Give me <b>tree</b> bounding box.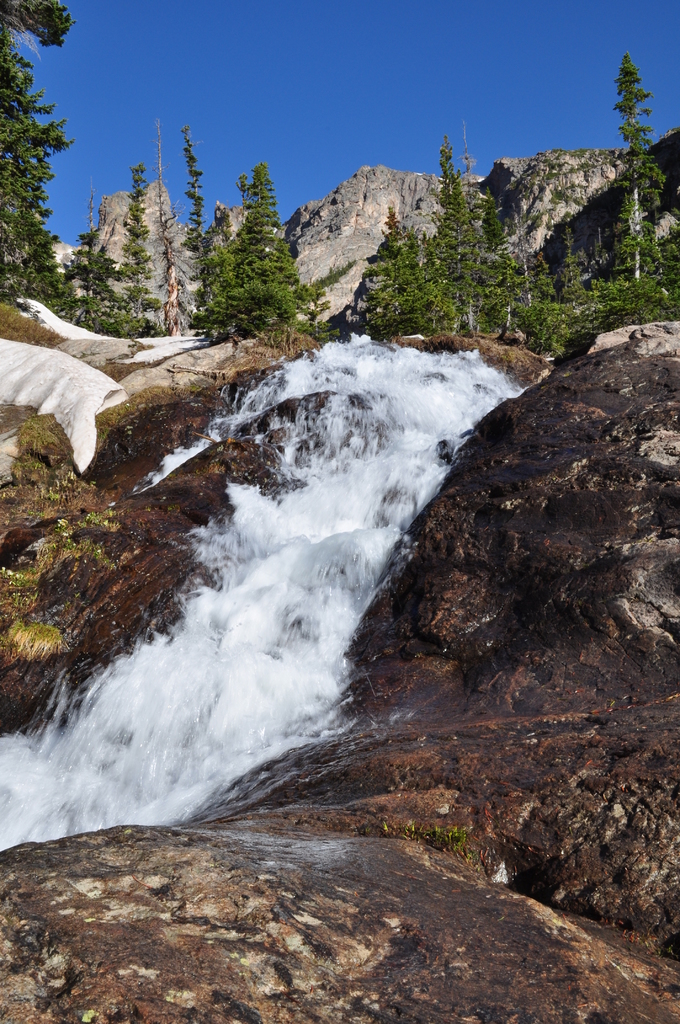
left=571, top=56, right=679, bottom=333.
